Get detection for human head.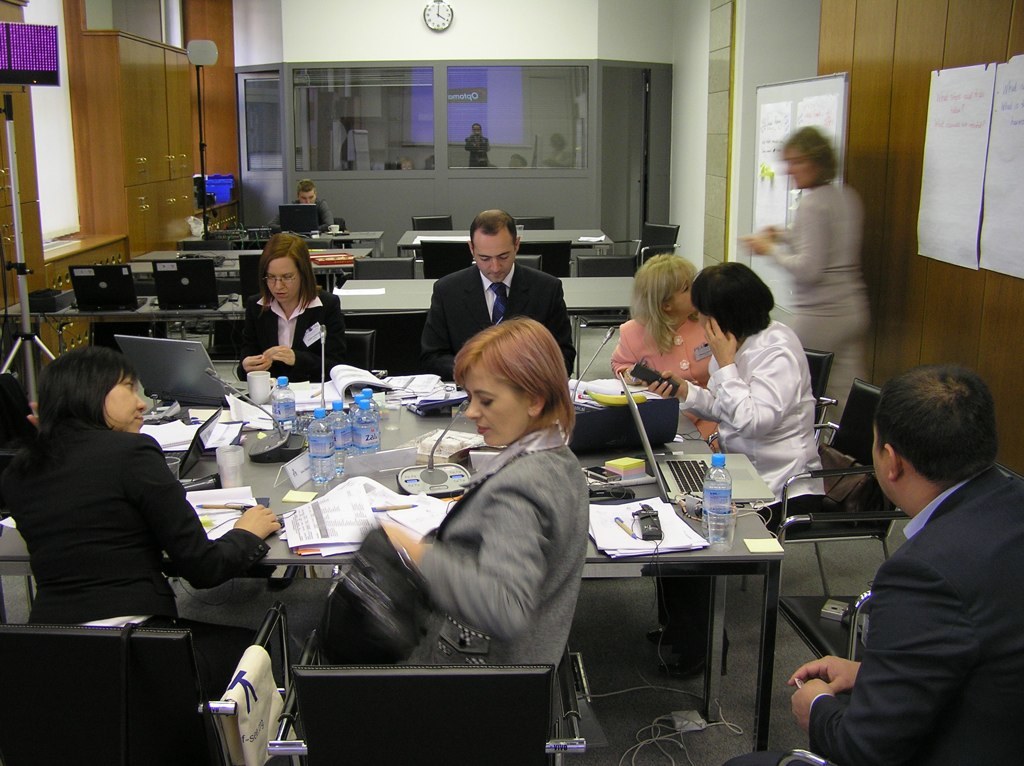
Detection: pyautogui.locateOnScreen(257, 234, 314, 306).
